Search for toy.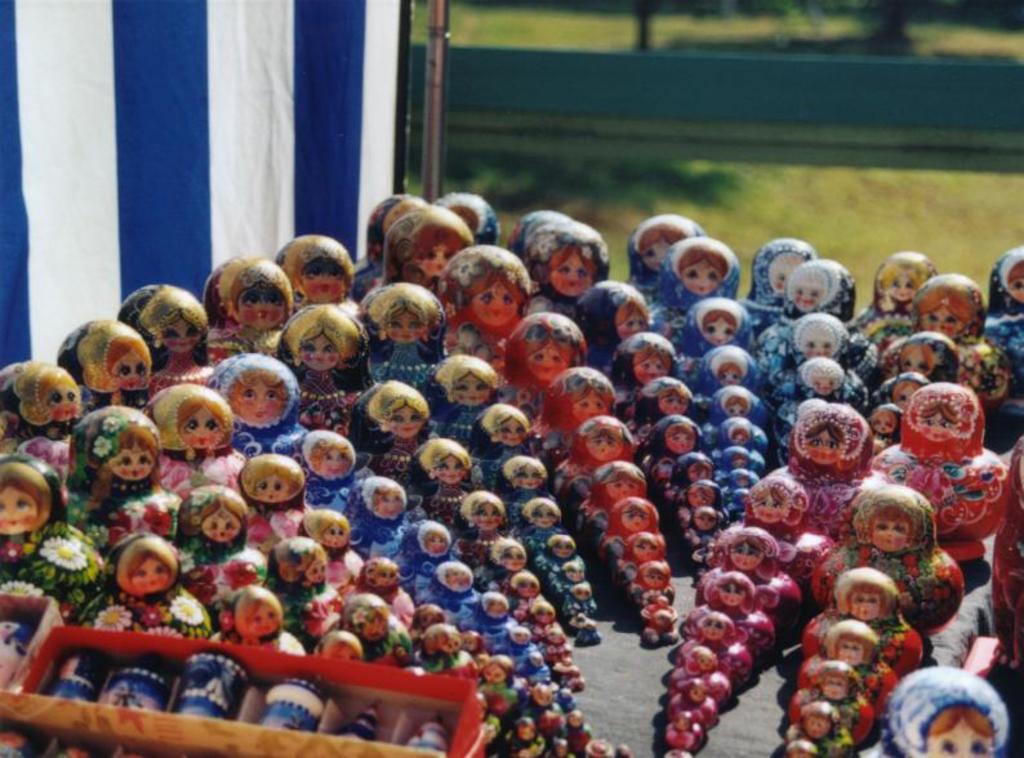
Found at 681, 505, 731, 559.
